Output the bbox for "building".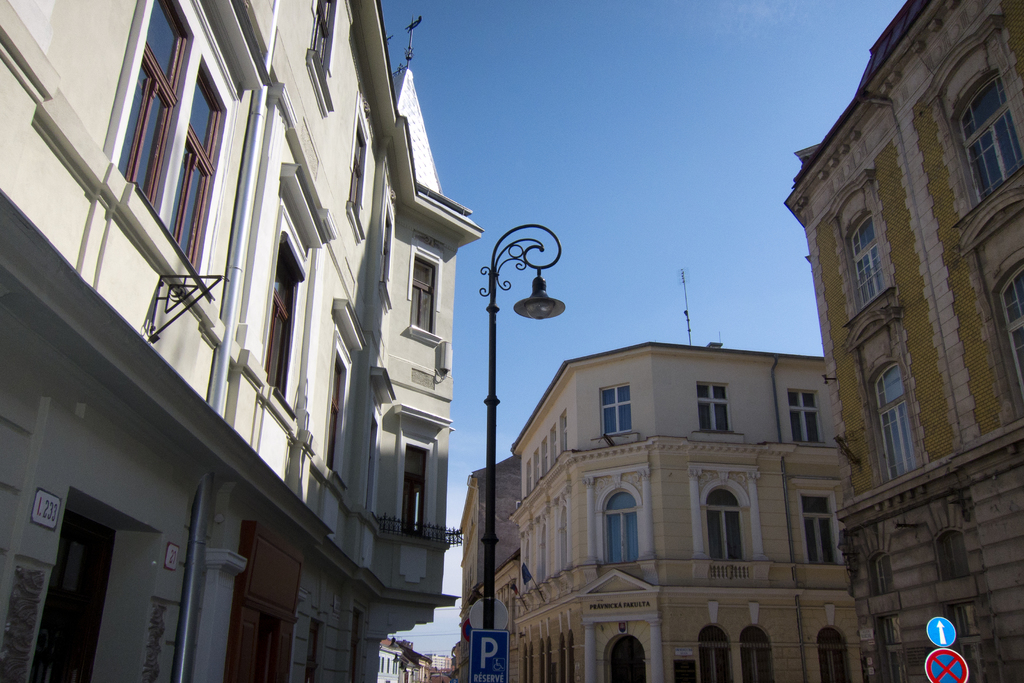
l=780, t=0, r=1016, b=679.
